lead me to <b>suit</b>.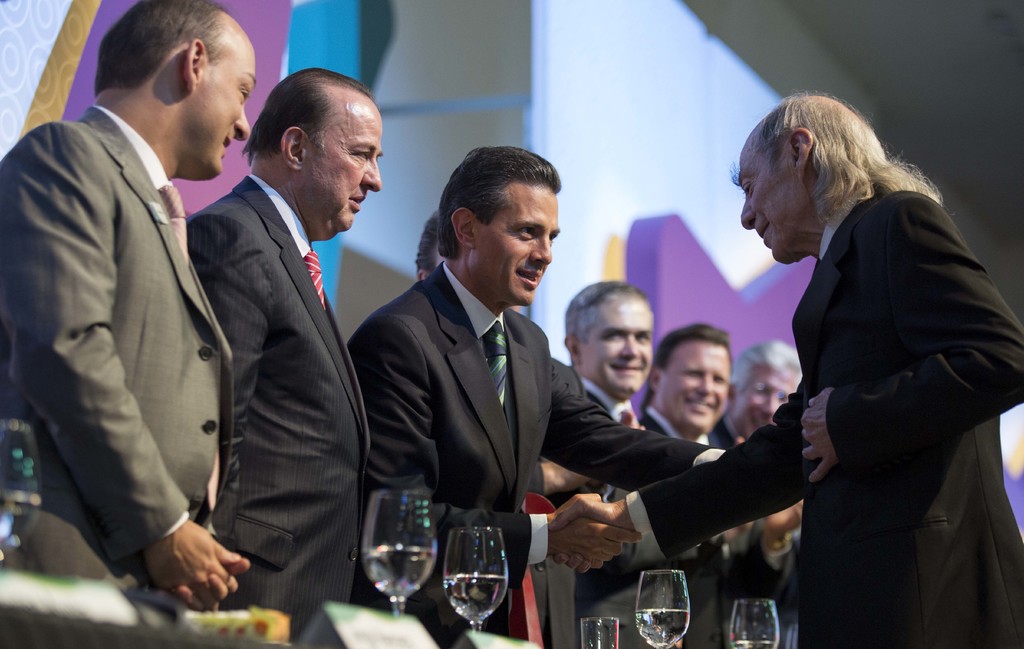
Lead to x1=521, y1=355, x2=605, y2=648.
